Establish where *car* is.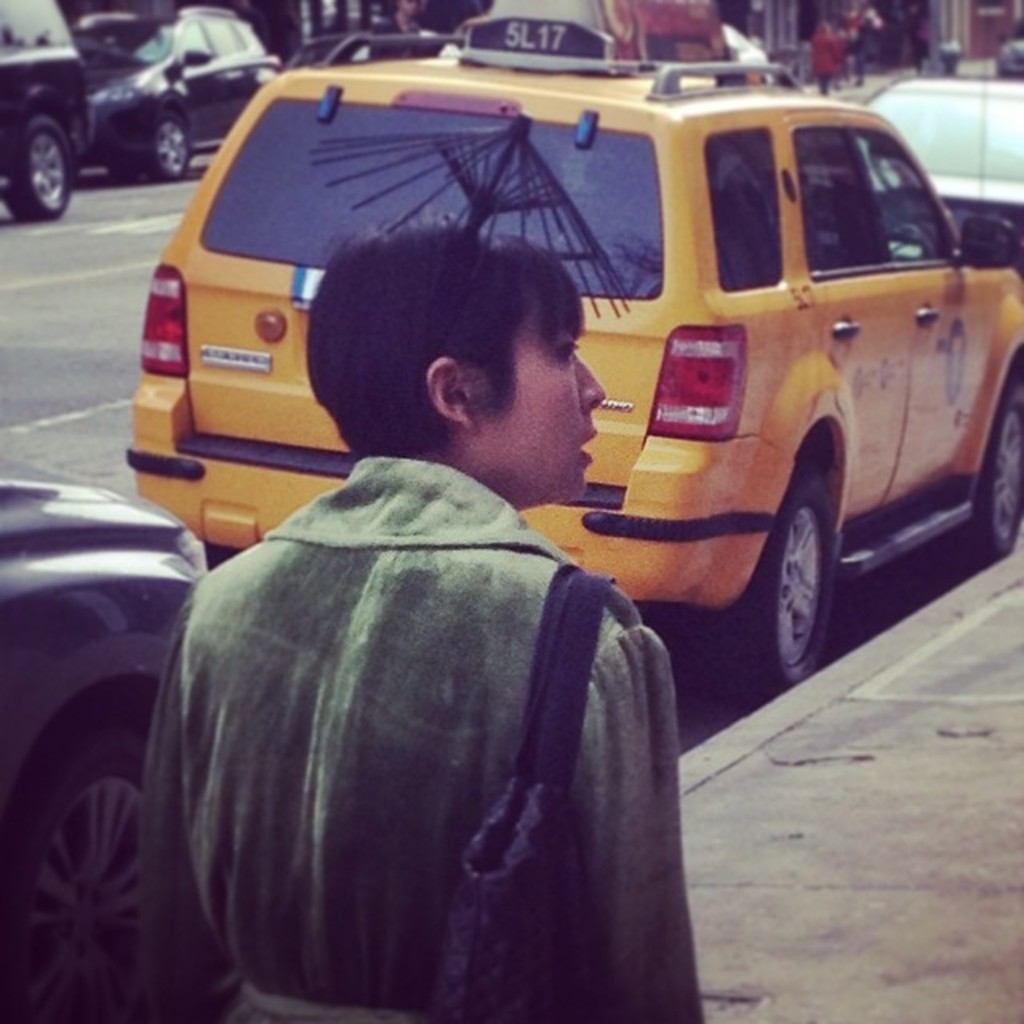
Established at l=0, t=0, r=96, b=216.
